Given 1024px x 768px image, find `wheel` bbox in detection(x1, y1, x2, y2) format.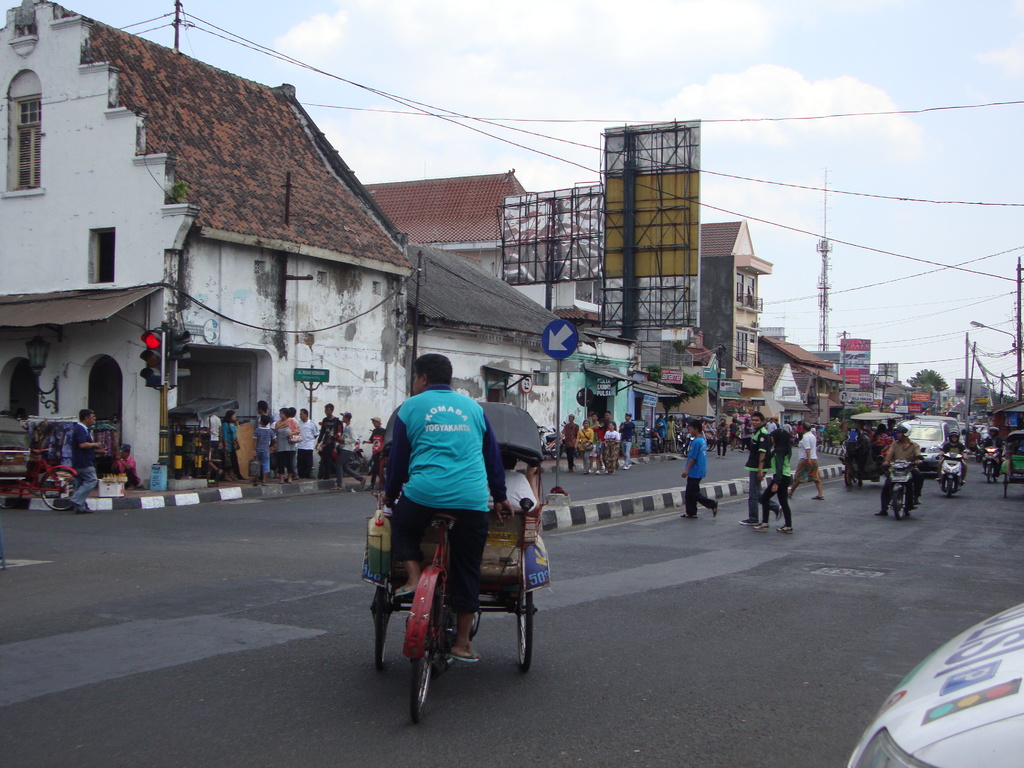
detection(942, 481, 951, 495).
